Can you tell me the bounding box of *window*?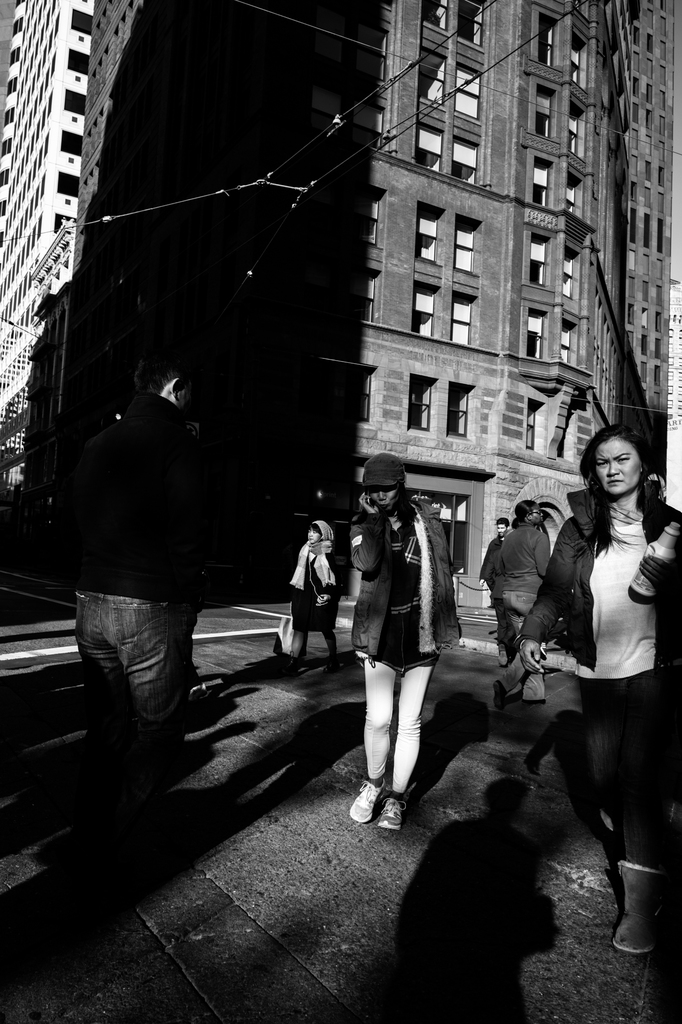
bbox=(535, 80, 550, 140).
